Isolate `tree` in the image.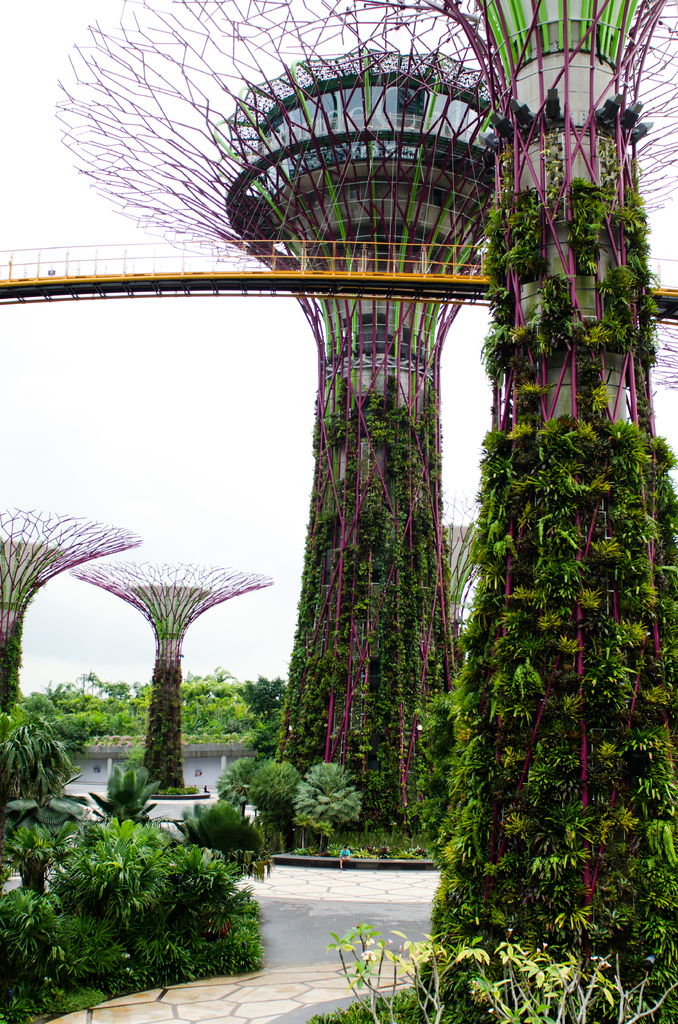
Isolated region: 292, 762, 364, 856.
